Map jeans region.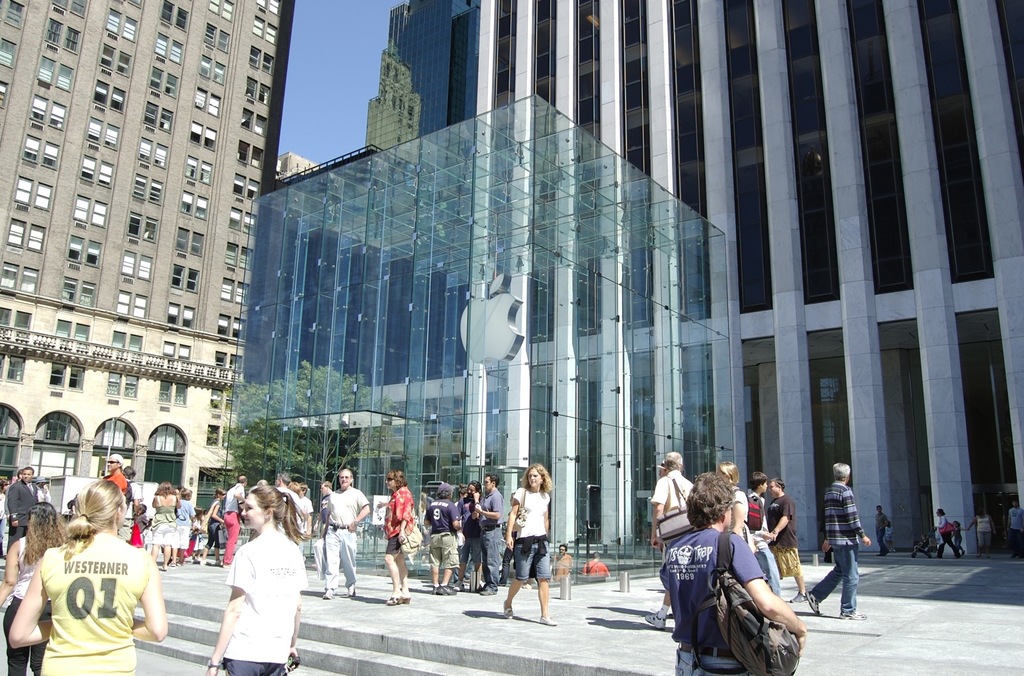
Mapped to pyautogui.locateOnScreen(223, 512, 241, 563).
